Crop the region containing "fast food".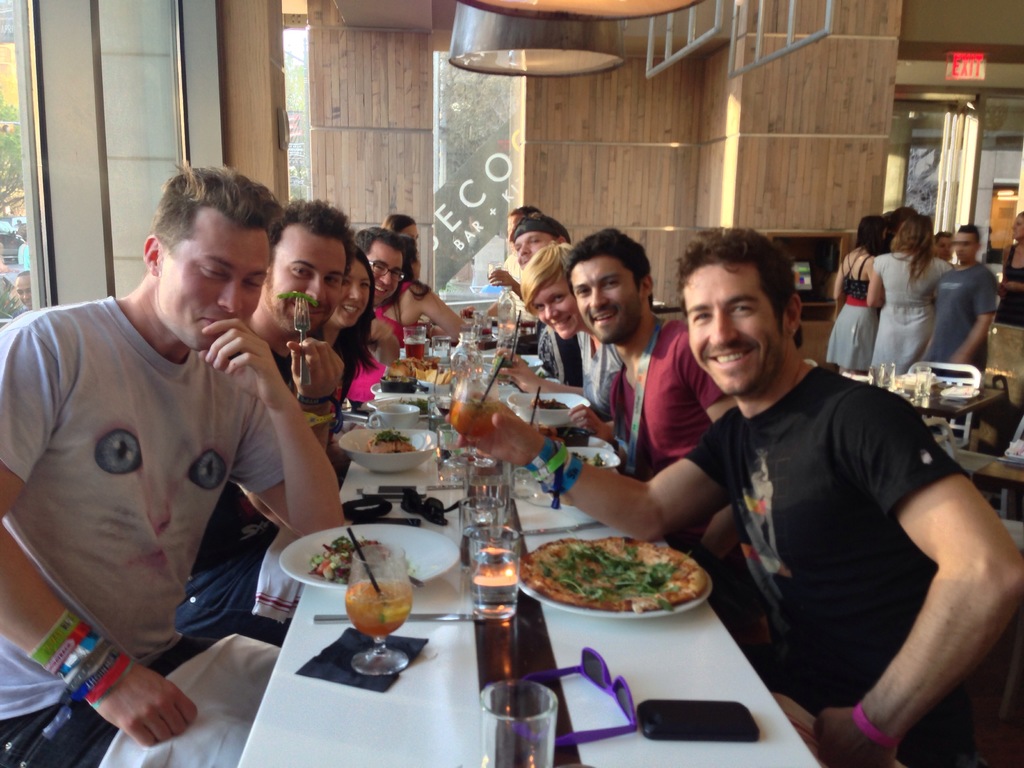
Crop region: (391,360,462,379).
